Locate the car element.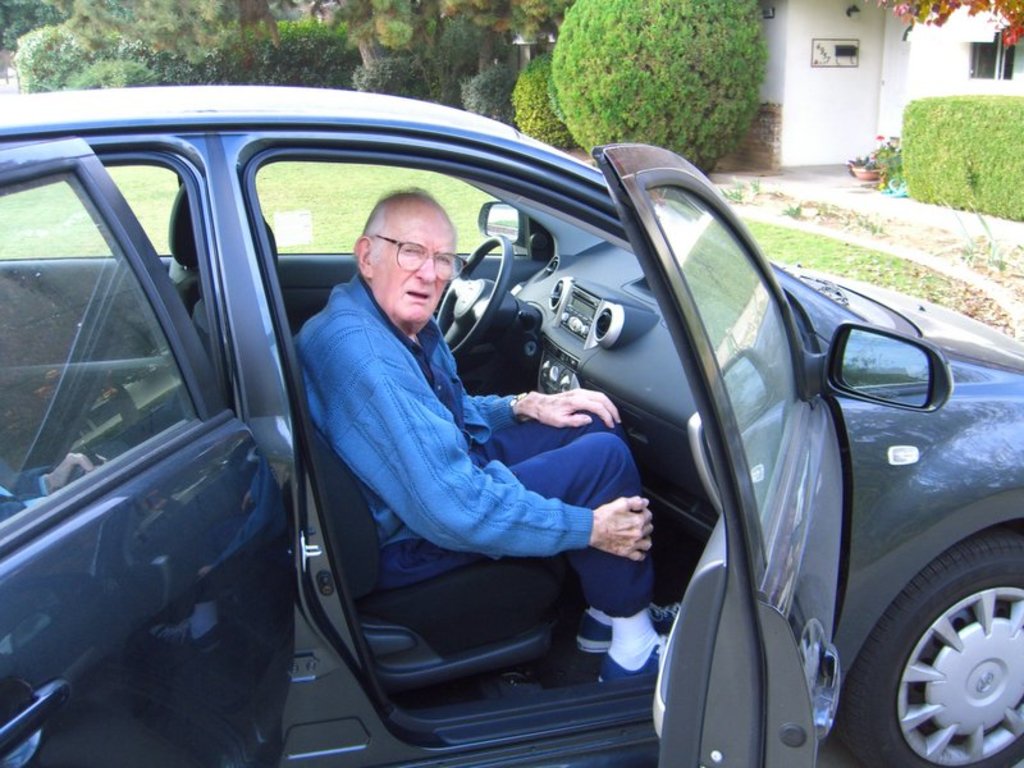
Element bbox: {"left": 42, "top": 88, "right": 946, "bottom": 767}.
